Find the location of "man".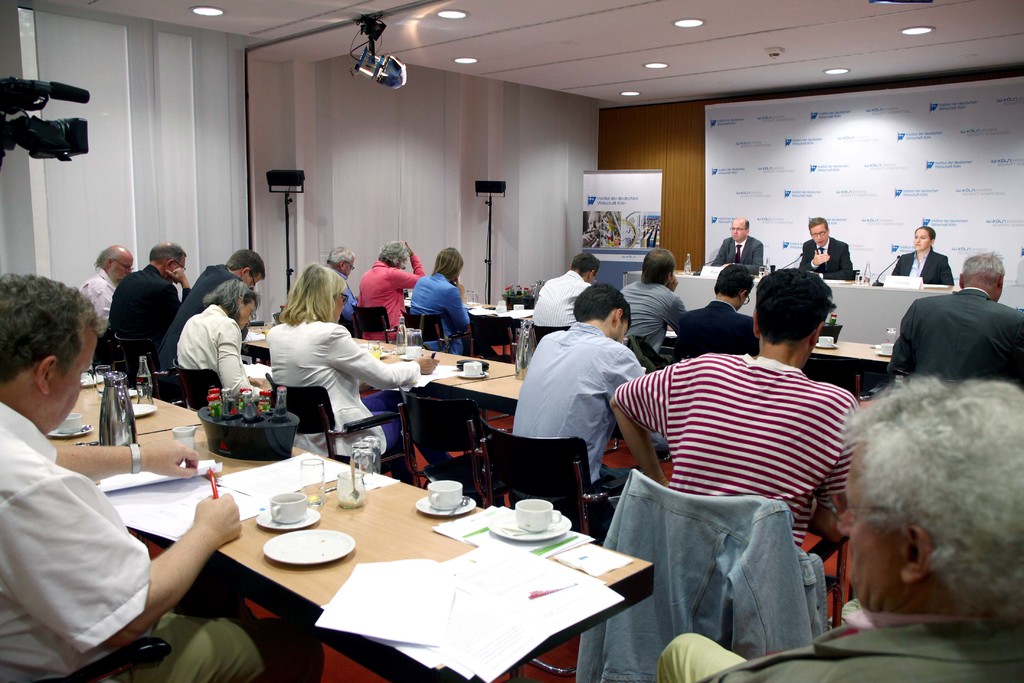
Location: (x1=0, y1=270, x2=273, y2=682).
